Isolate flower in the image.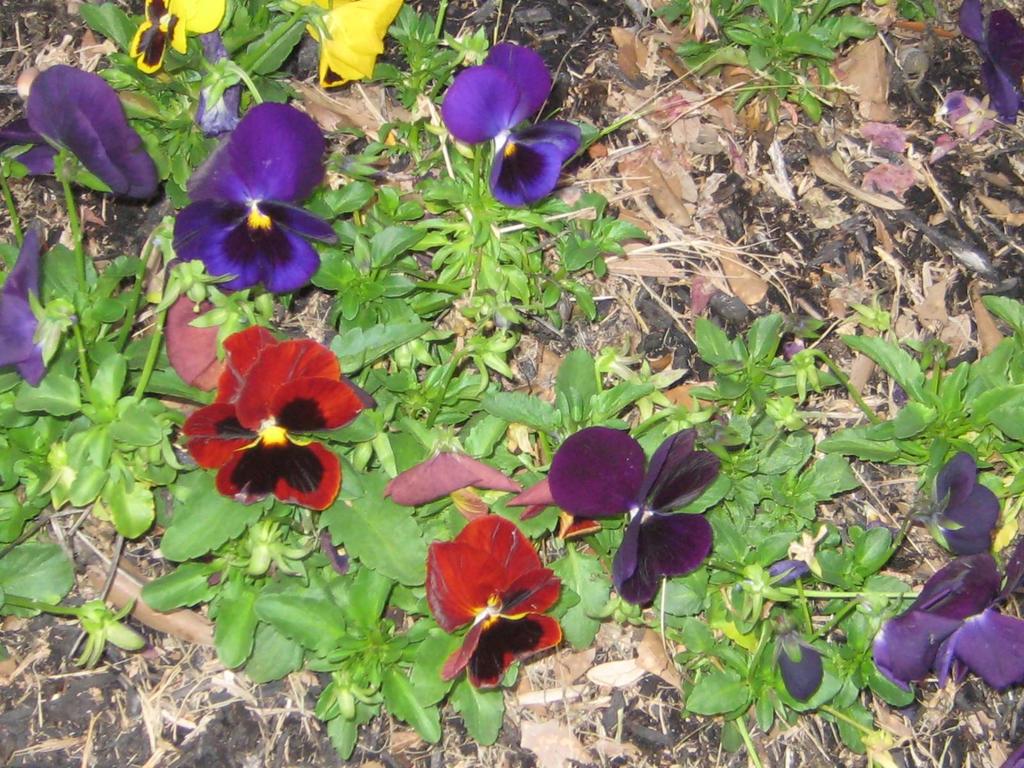
Isolated region: BBox(545, 404, 731, 603).
